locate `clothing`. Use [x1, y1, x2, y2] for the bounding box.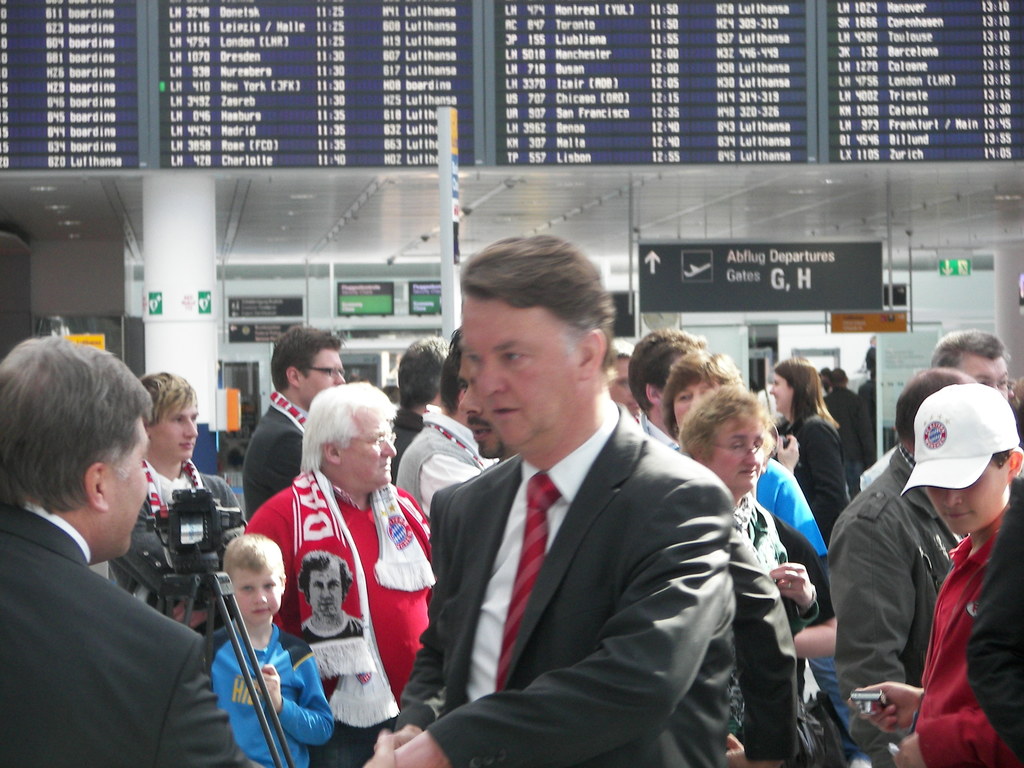
[774, 412, 858, 534].
